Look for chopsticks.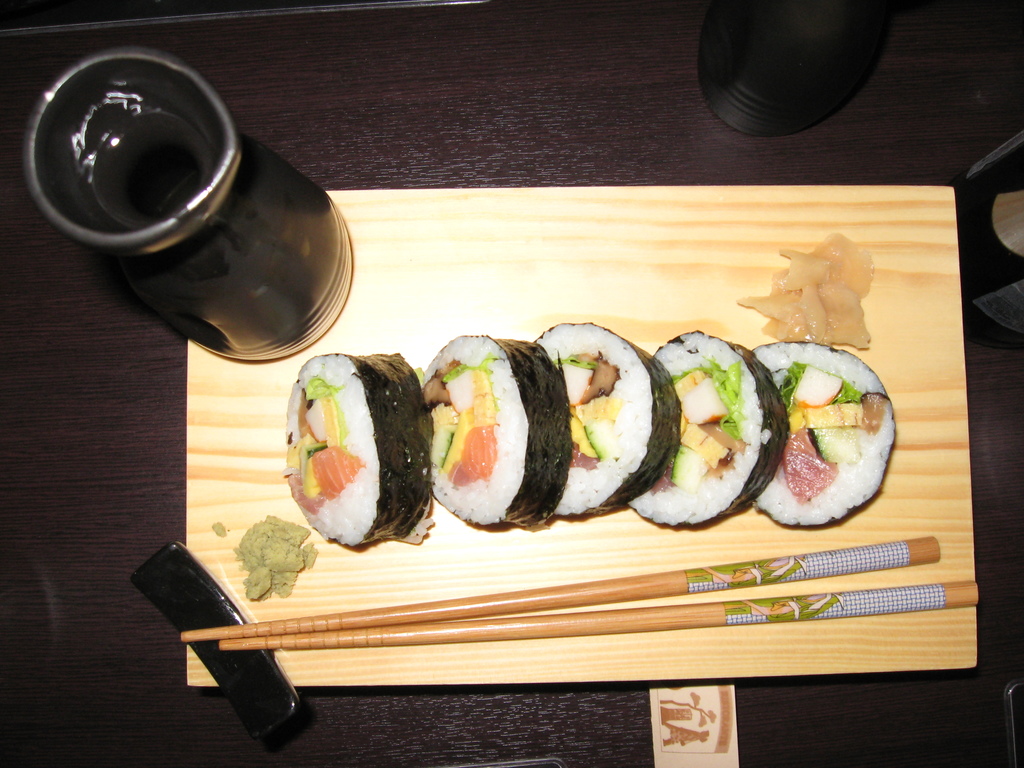
Found: (left=180, top=536, right=978, bottom=651).
